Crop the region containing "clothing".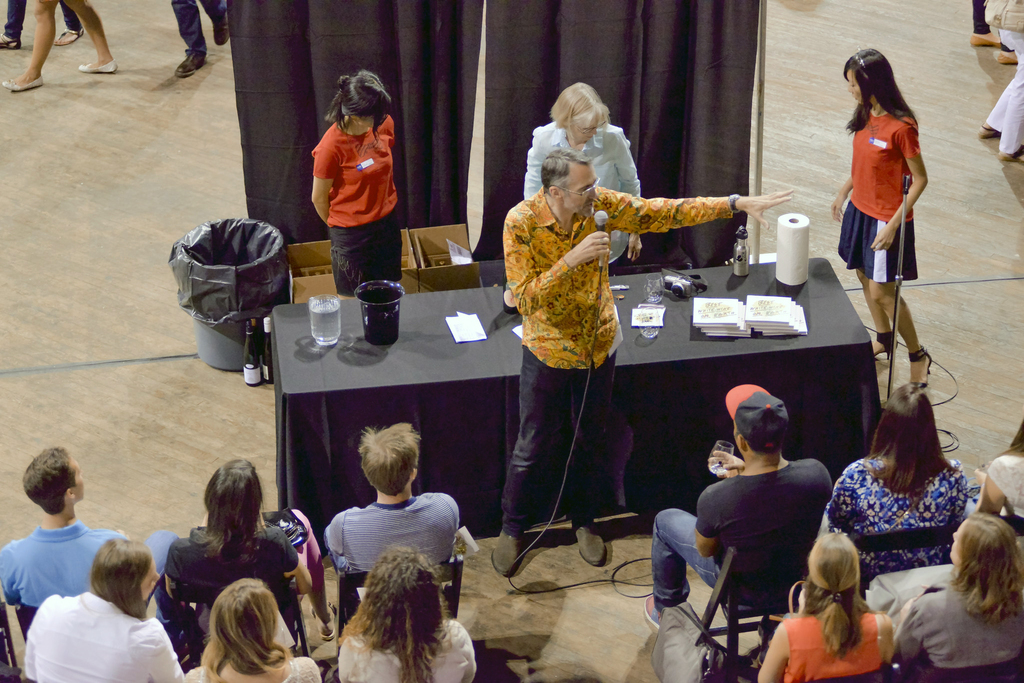
Crop region: bbox(522, 122, 642, 267).
